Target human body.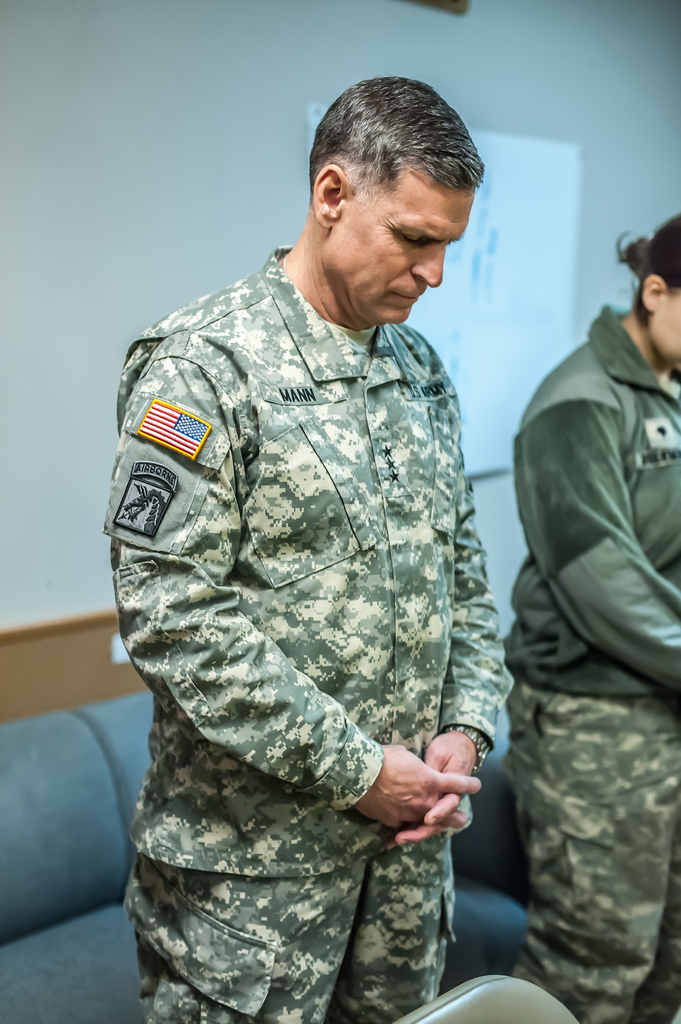
Target region: [515, 318, 680, 1023].
